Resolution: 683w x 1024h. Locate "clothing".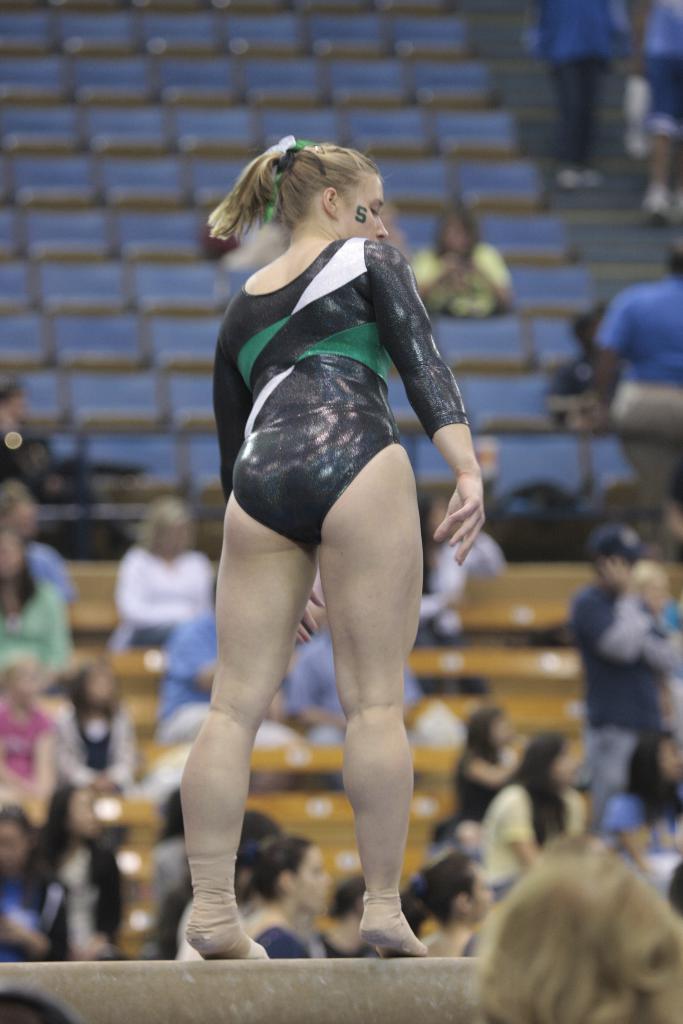
locate(275, 631, 487, 746).
